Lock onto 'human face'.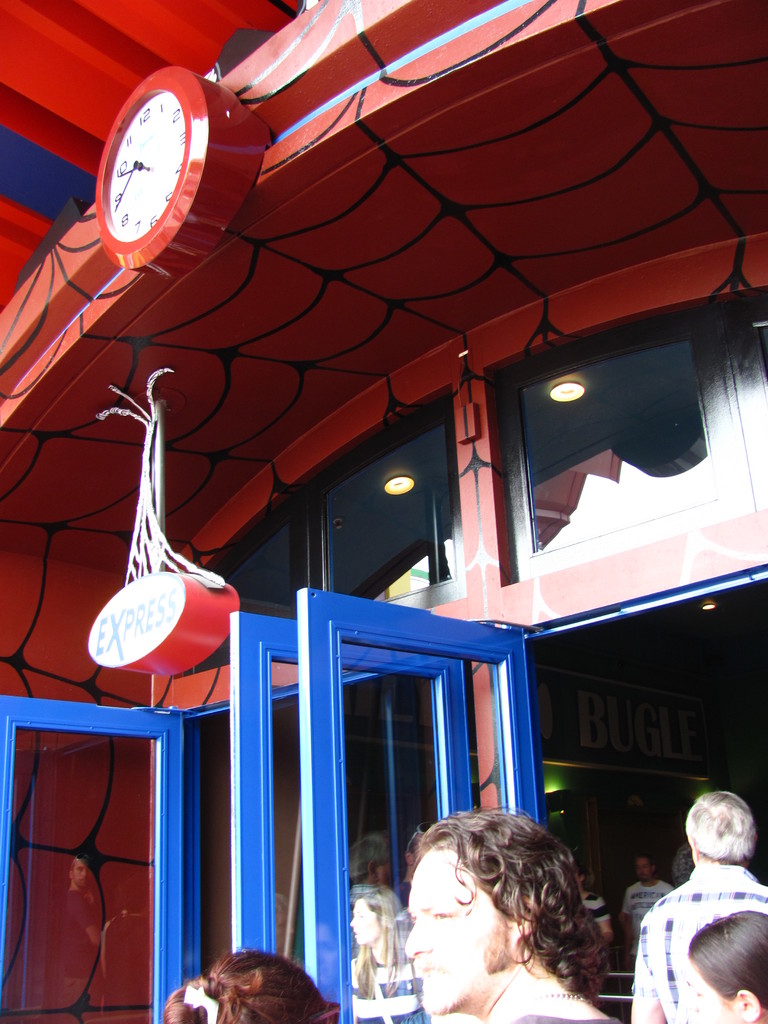
Locked: x1=352 y1=902 x2=380 y2=948.
